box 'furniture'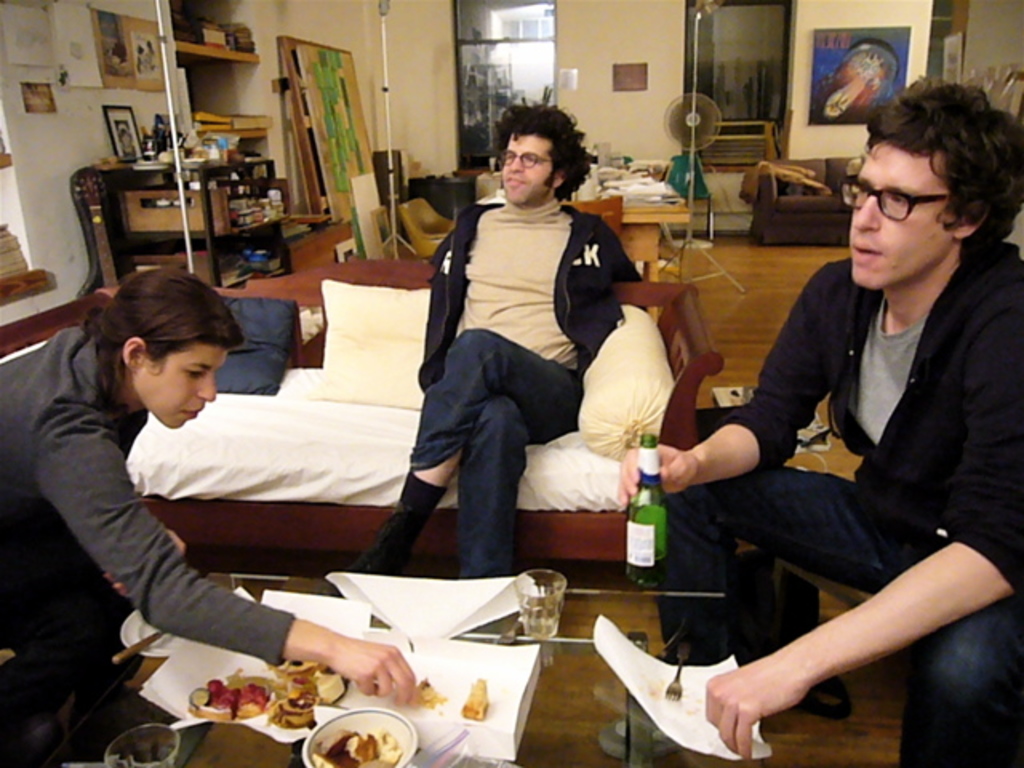
x1=0, y1=157, x2=861, y2=766
